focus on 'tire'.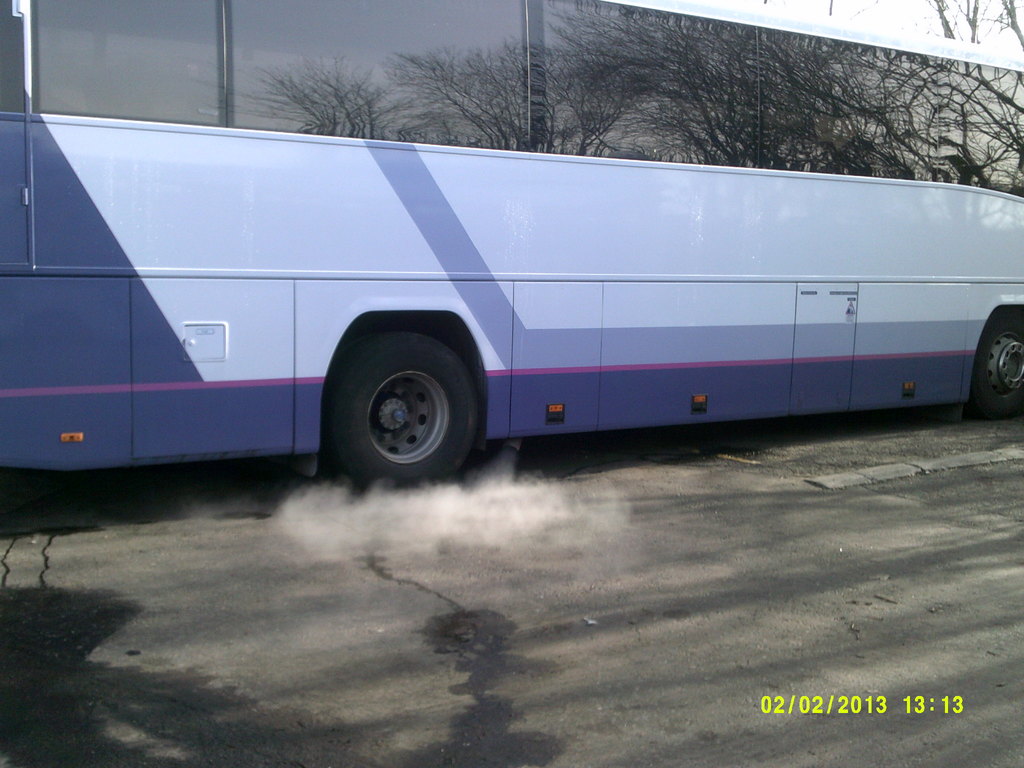
Focused at select_region(317, 328, 484, 480).
